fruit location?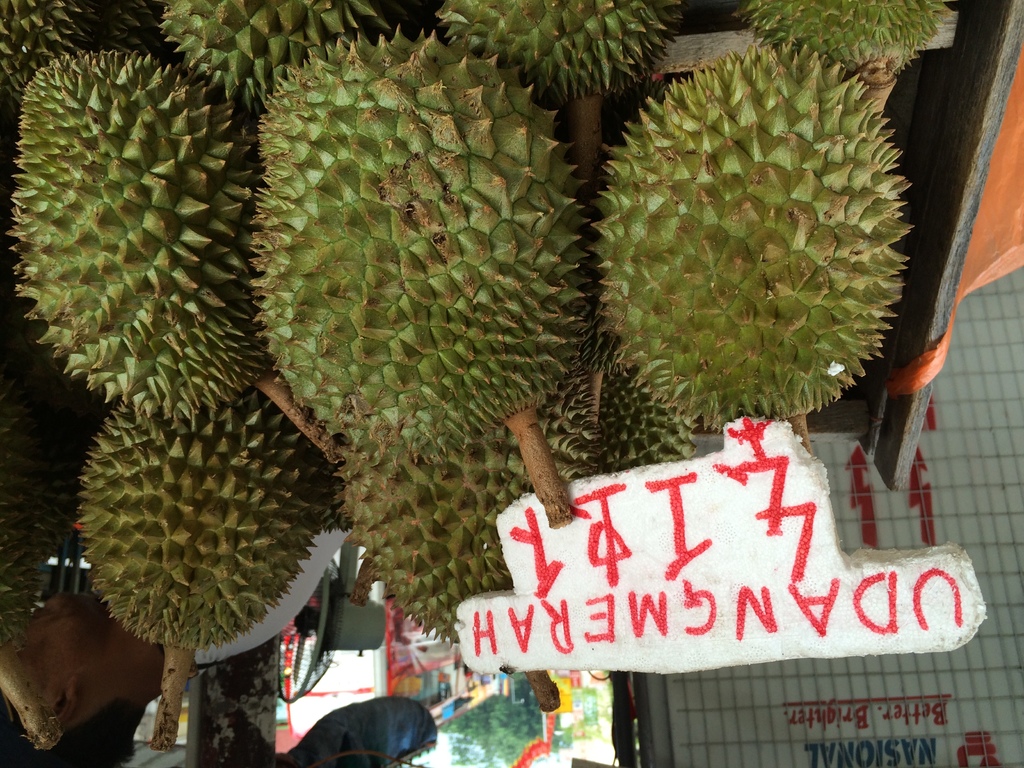
l=72, t=357, r=320, b=753
